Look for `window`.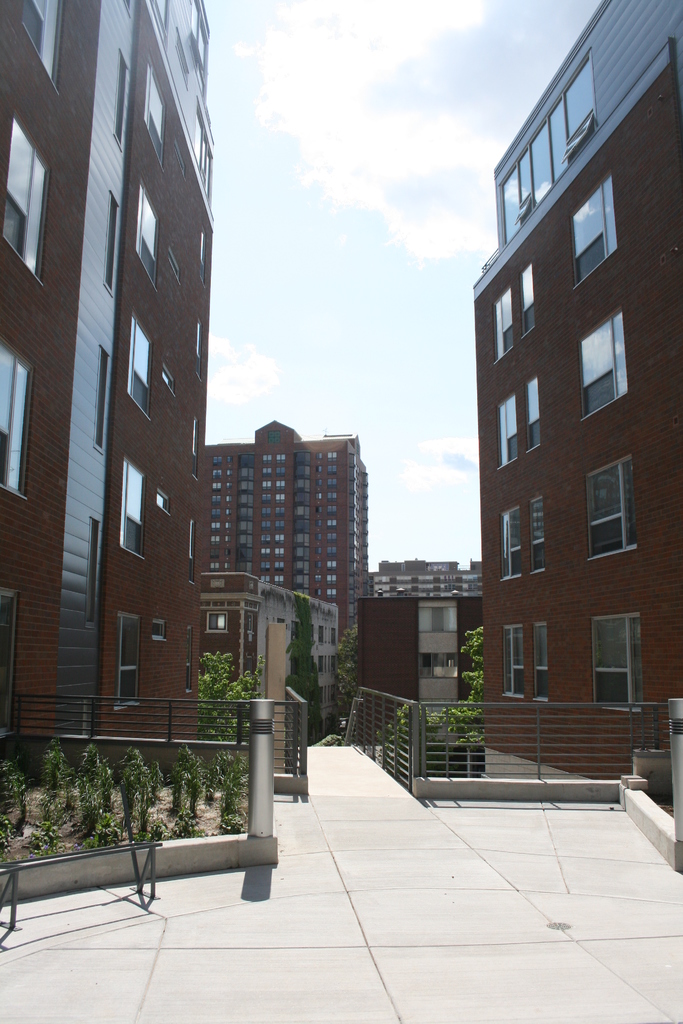
Found: rect(193, 317, 204, 377).
